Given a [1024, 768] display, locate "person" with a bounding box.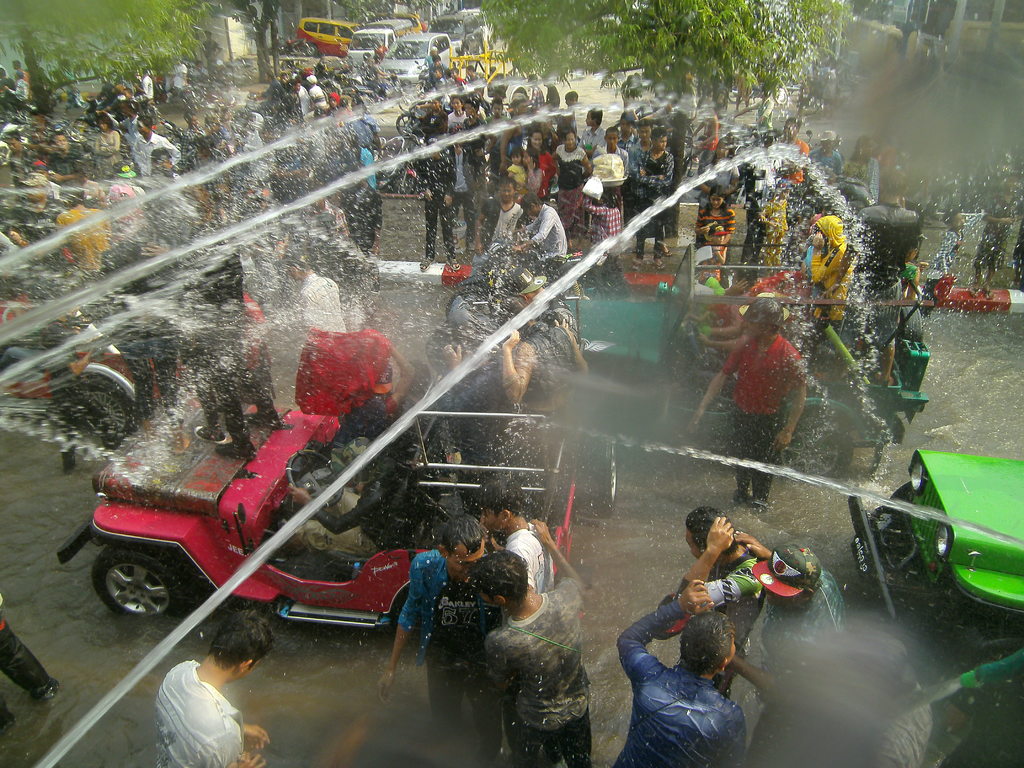
Located: <box>611,573,749,765</box>.
